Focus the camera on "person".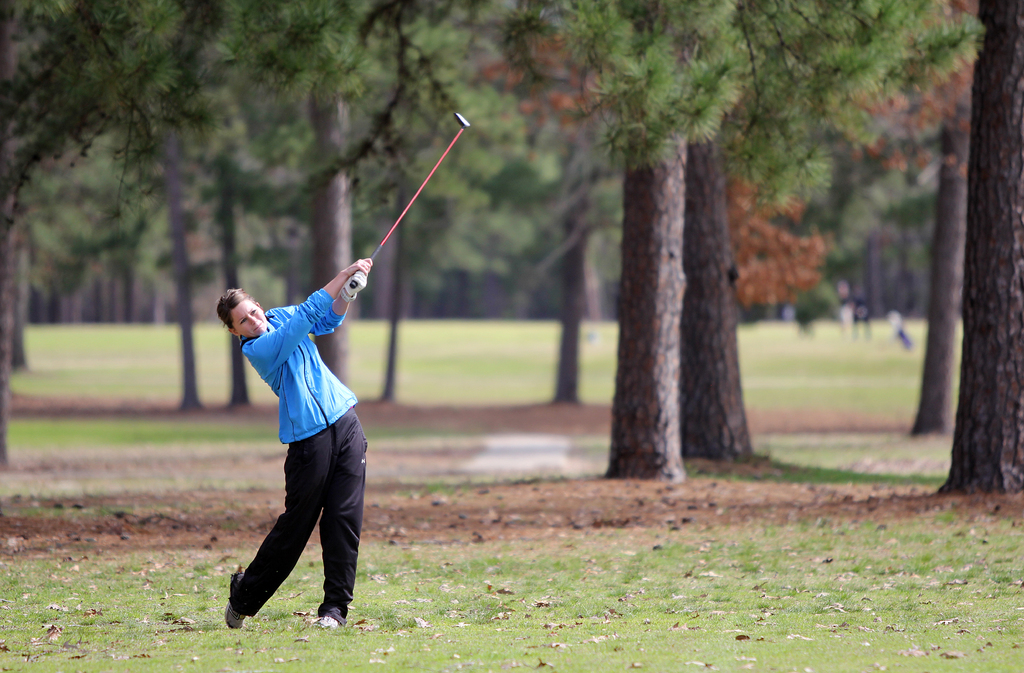
Focus region: detection(212, 239, 381, 657).
